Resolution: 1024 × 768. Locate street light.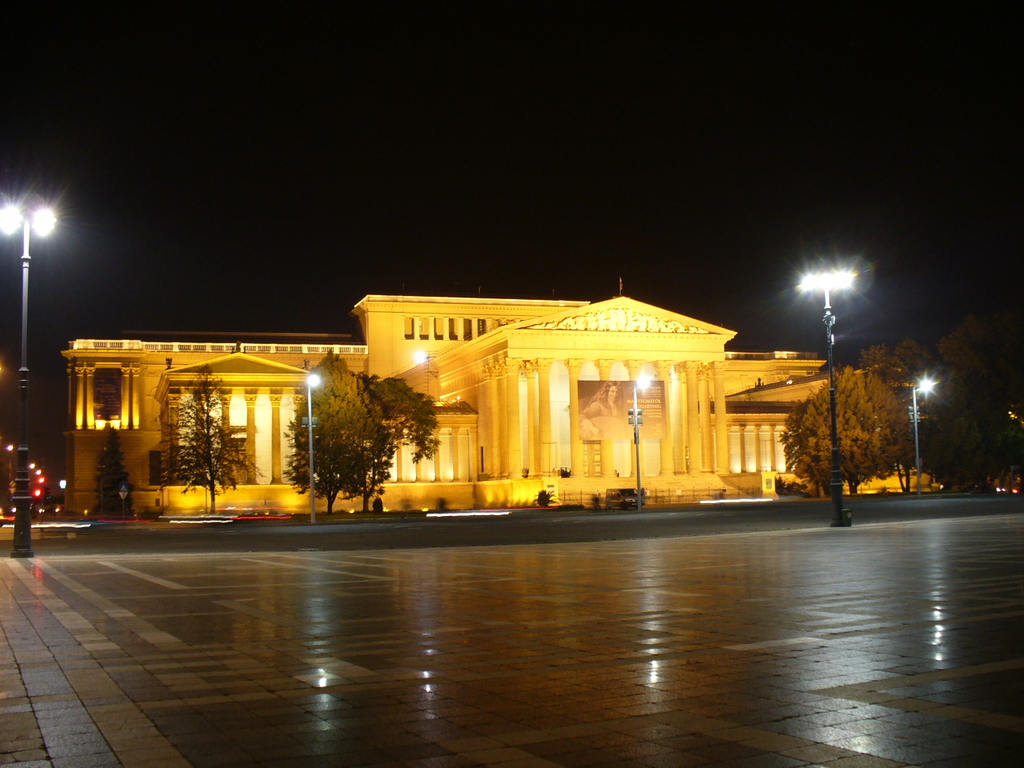
(787, 264, 865, 529).
